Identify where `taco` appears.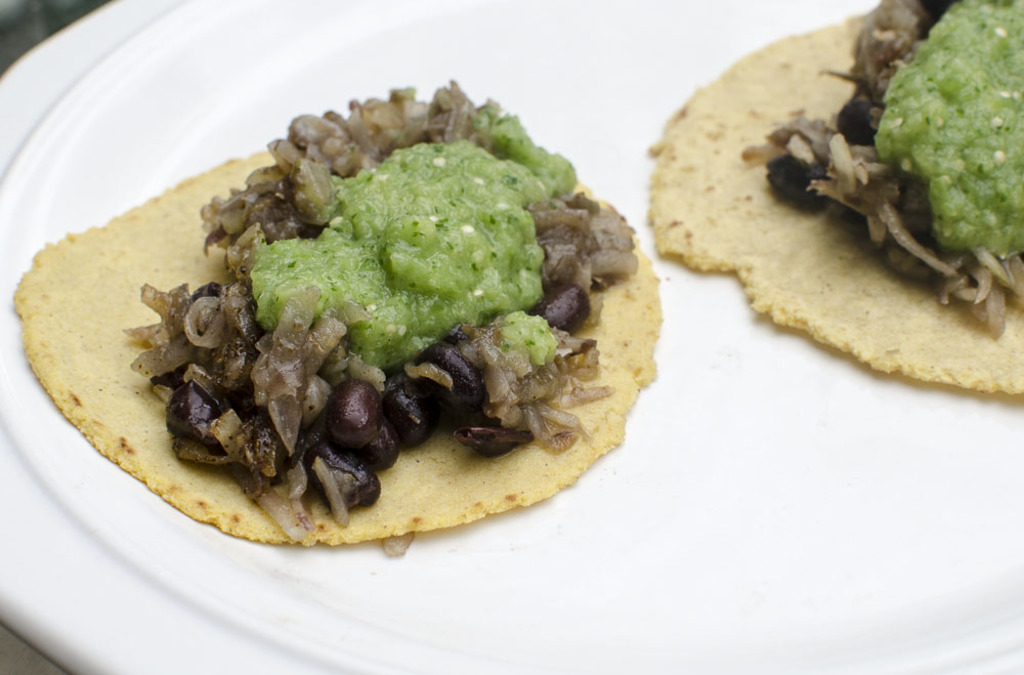
Appears at {"x1": 37, "y1": 61, "x2": 703, "y2": 552}.
